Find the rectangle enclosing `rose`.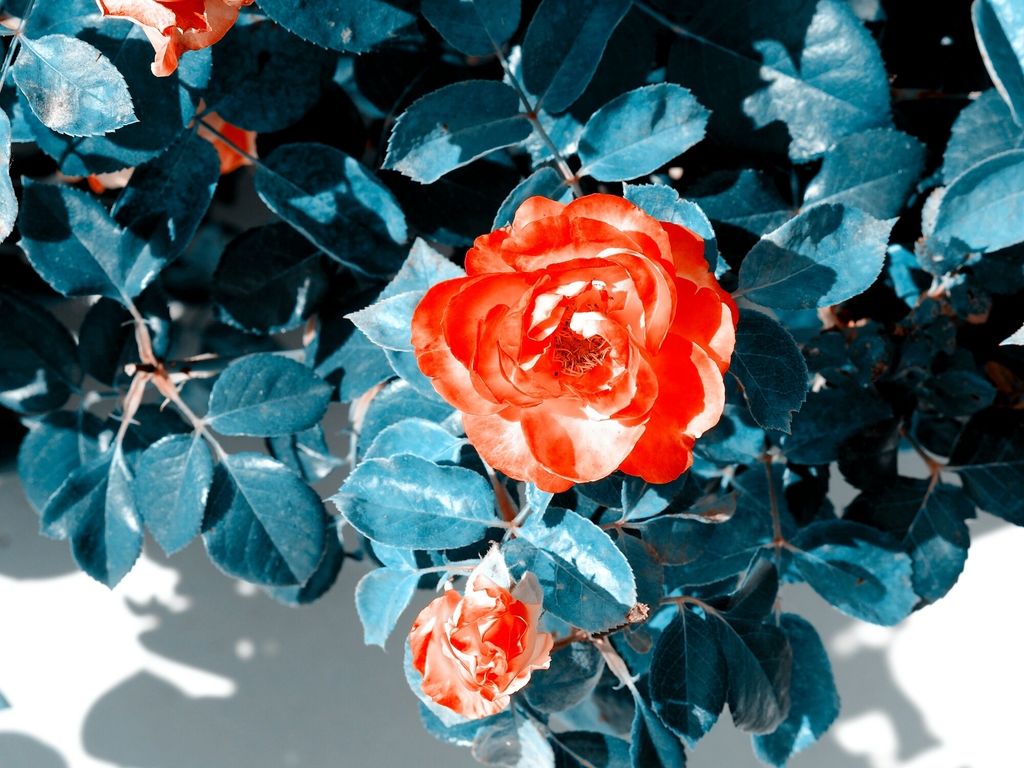
{"x1": 409, "y1": 188, "x2": 739, "y2": 492}.
